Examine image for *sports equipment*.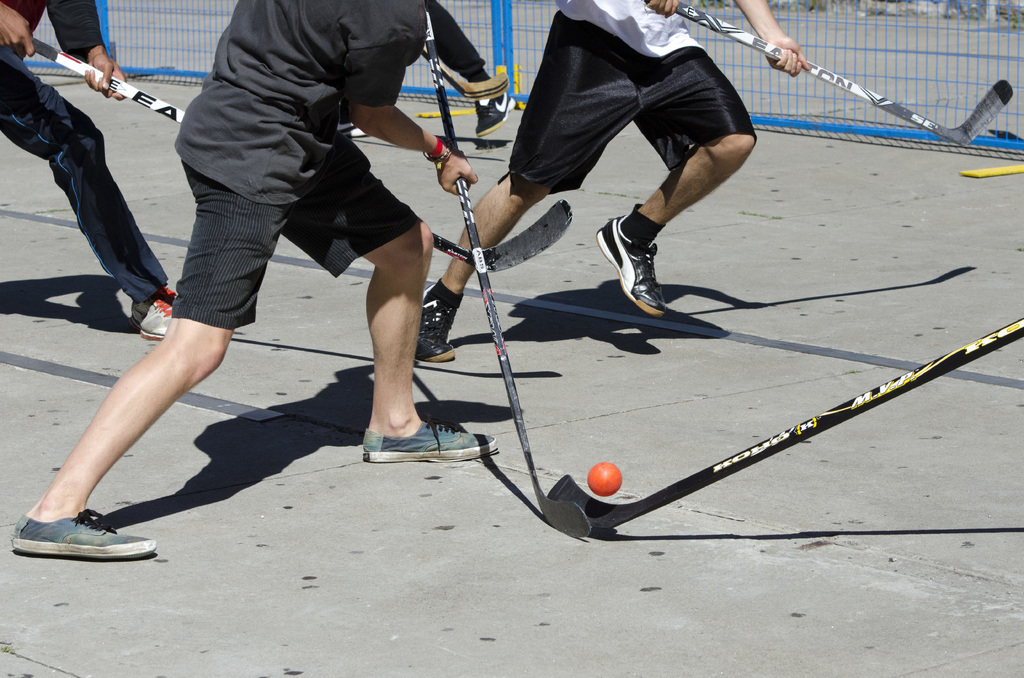
Examination result: (left=588, top=467, right=625, bottom=497).
